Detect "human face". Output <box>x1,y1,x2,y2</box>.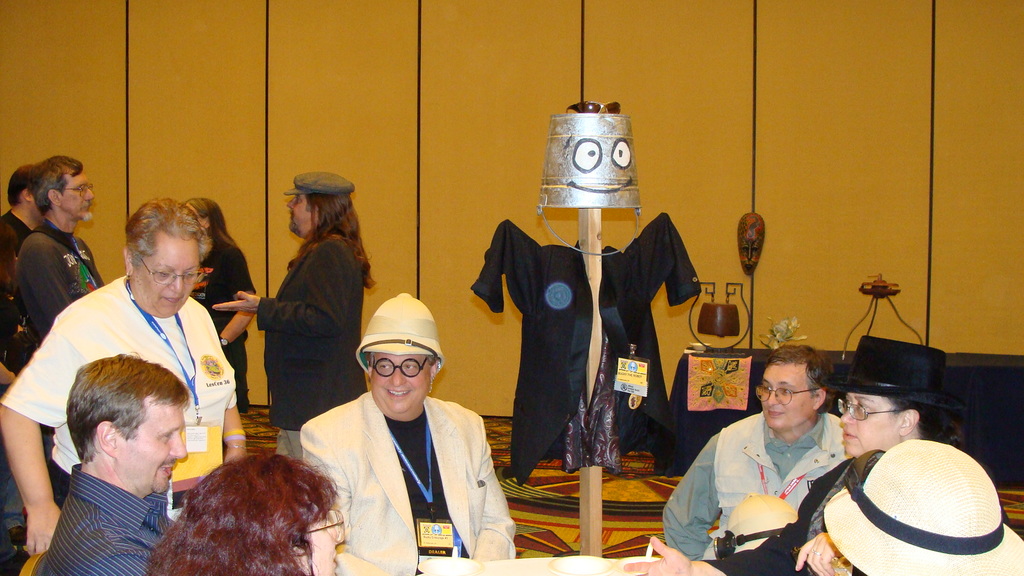
<box>111,392,185,495</box>.
